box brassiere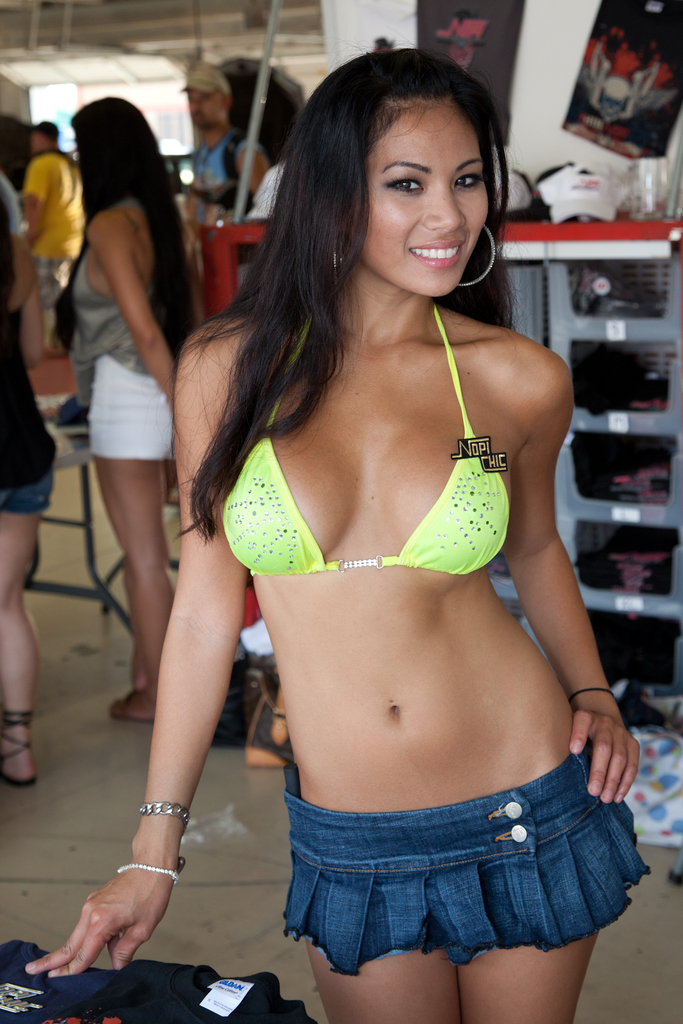
box=[233, 340, 518, 721]
